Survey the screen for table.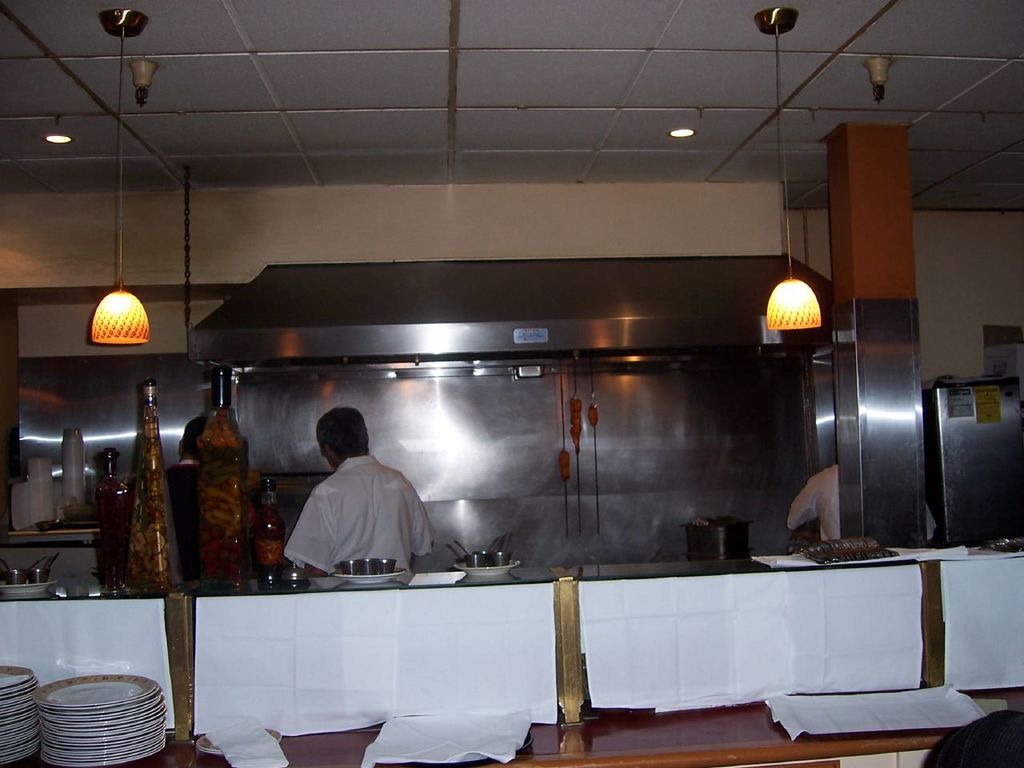
Survey found: pyautogui.locateOnScreen(176, 547, 582, 757).
